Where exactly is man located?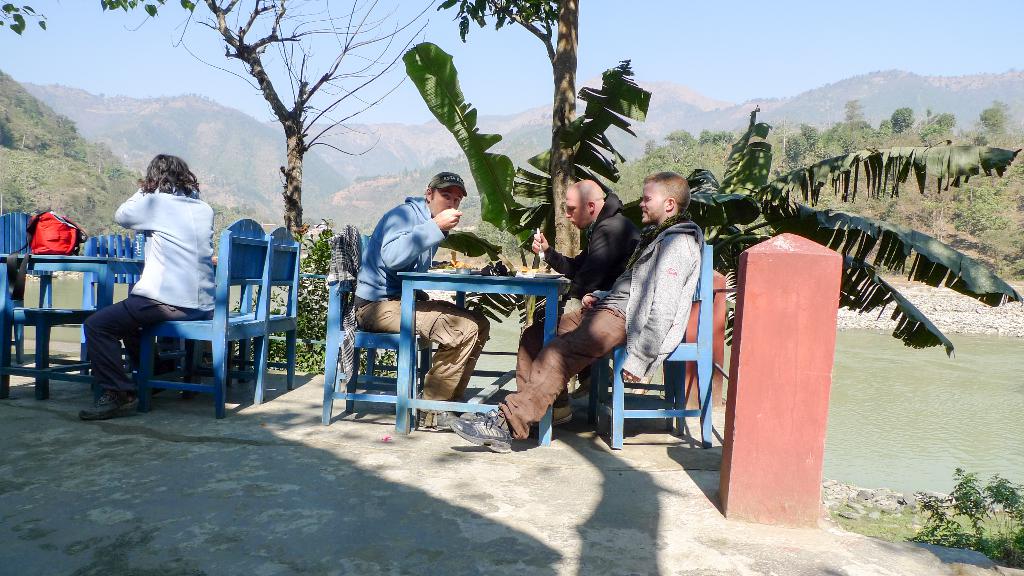
Its bounding box is 439, 166, 707, 461.
